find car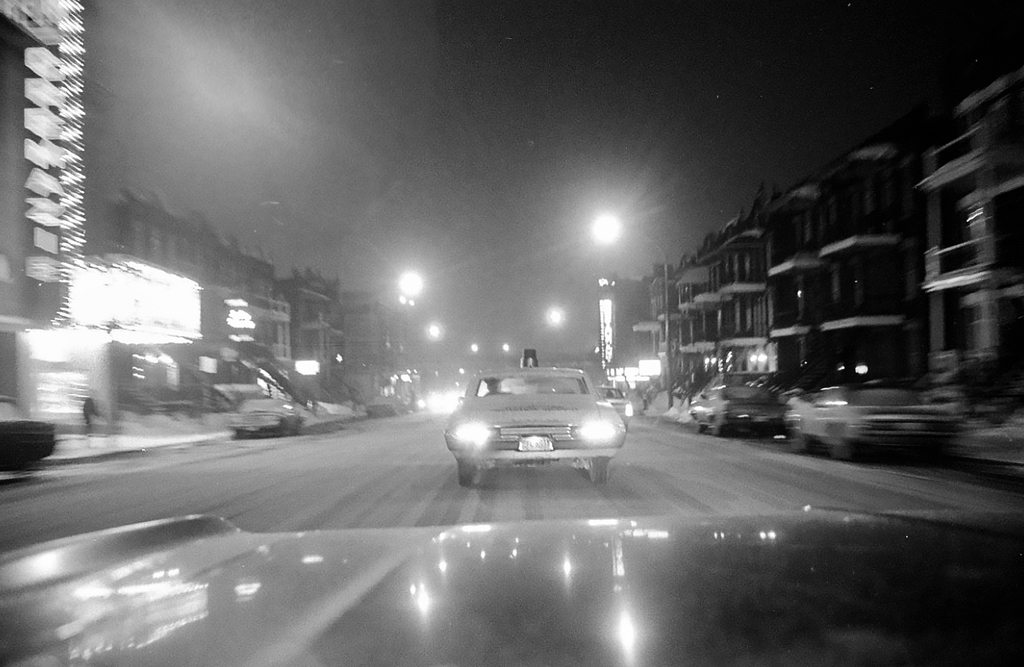
0/0/1023/666
